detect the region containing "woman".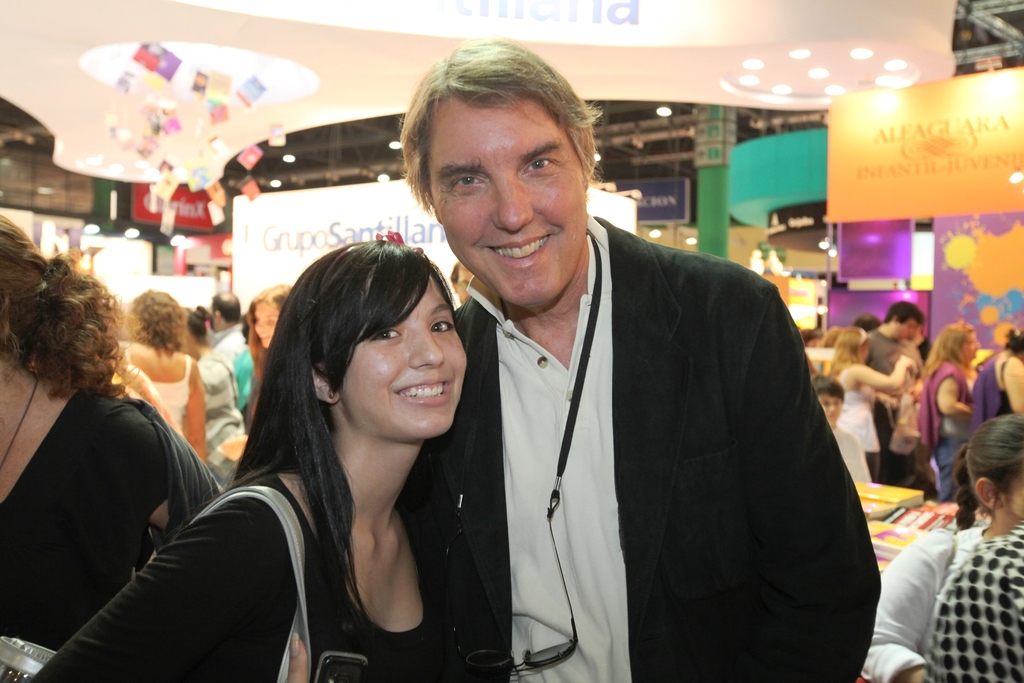
pyautogui.locateOnScreen(0, 217, 225, 647).
